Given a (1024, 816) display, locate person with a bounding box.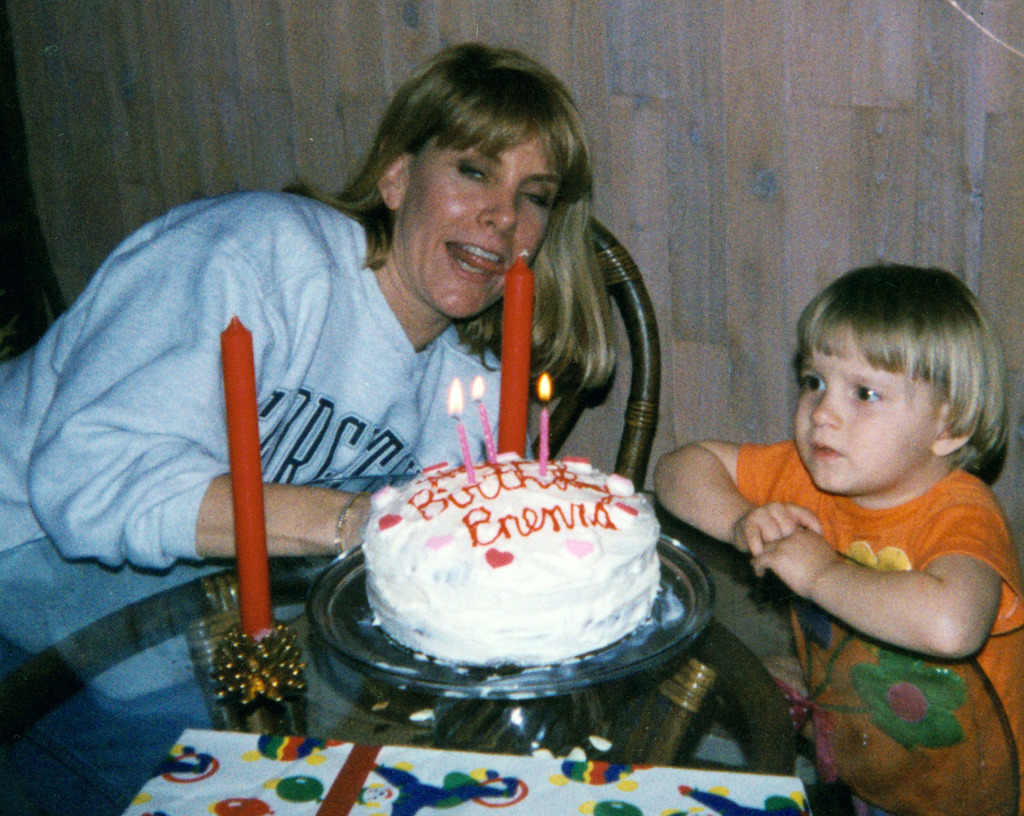
Located: x1=700 y1=264 x2=1023 y2=710.
